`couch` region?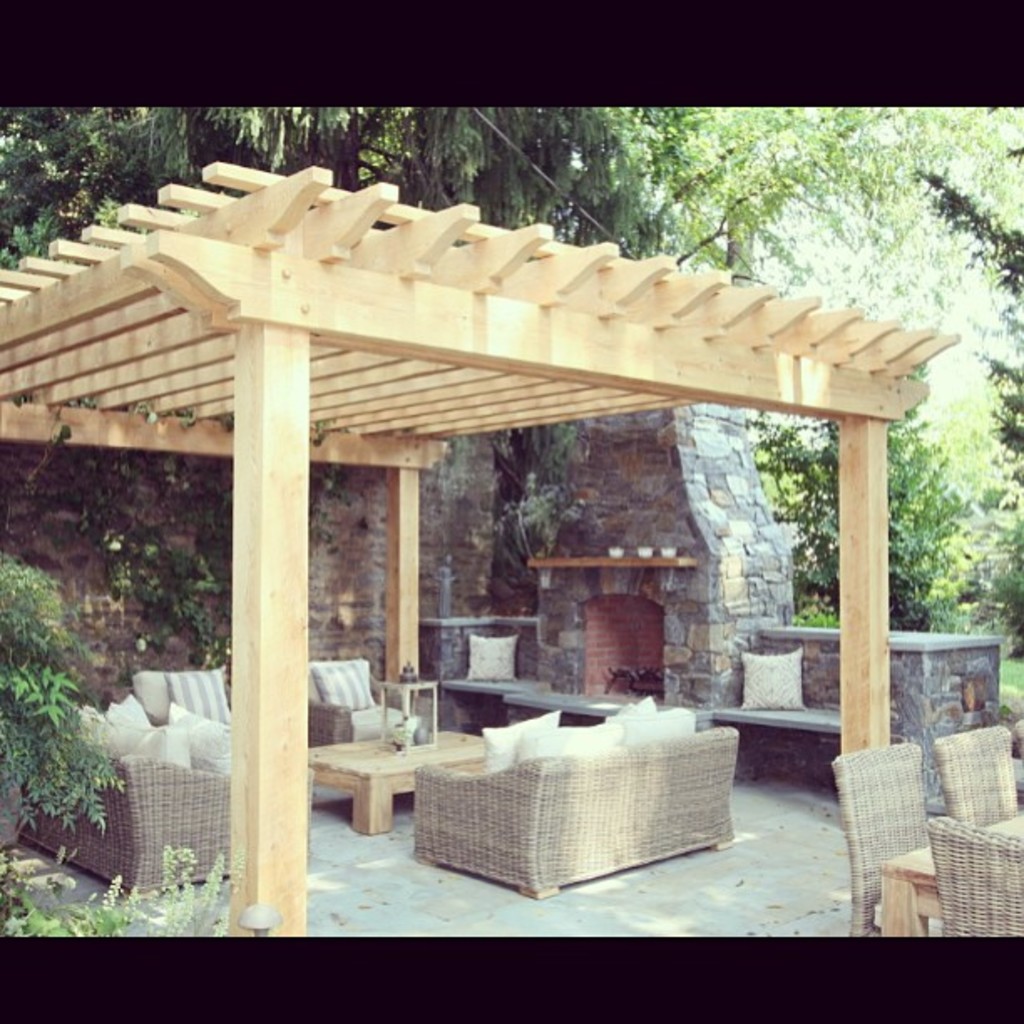
left=7, top=699, right=238, bottom=897
